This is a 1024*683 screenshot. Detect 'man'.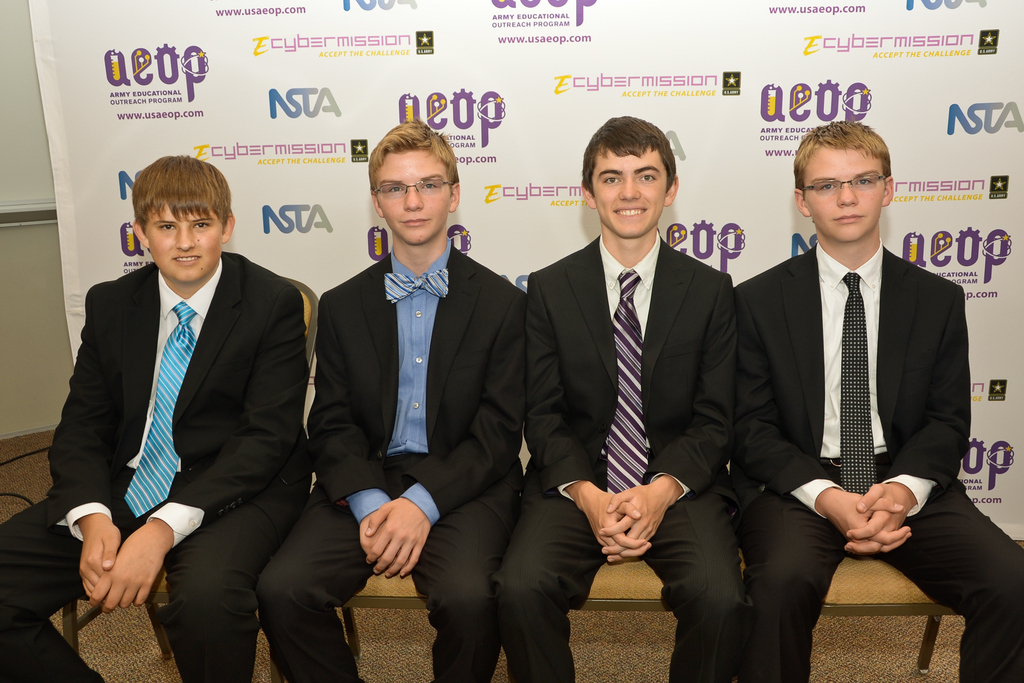
box=[0, 155, 312, 682].
